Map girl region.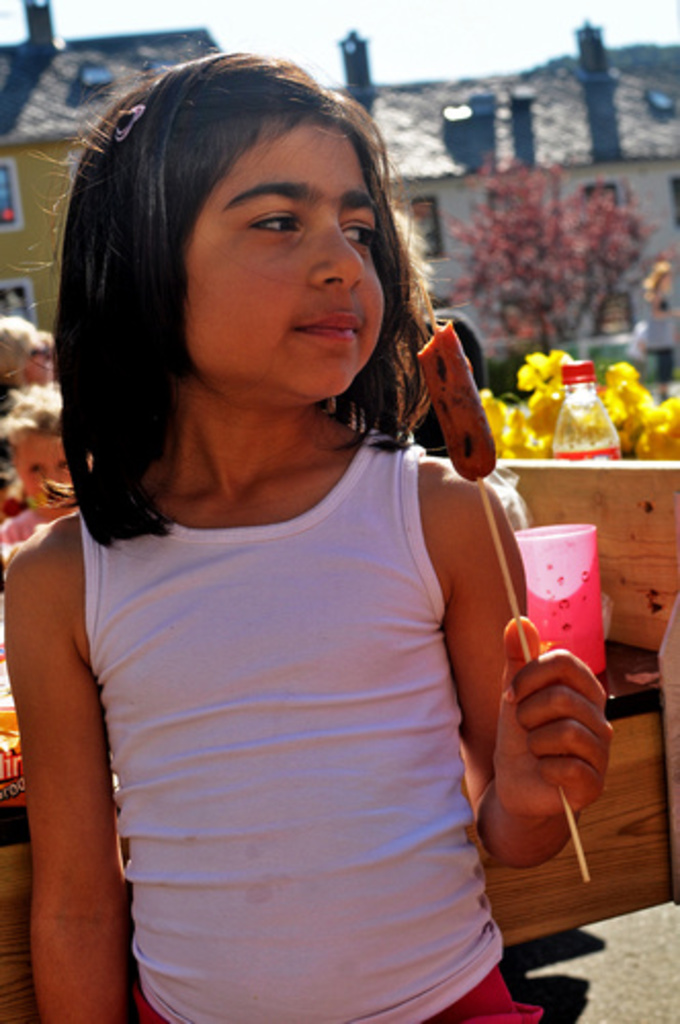
Mapped to (0, 37, 610, 1022).
